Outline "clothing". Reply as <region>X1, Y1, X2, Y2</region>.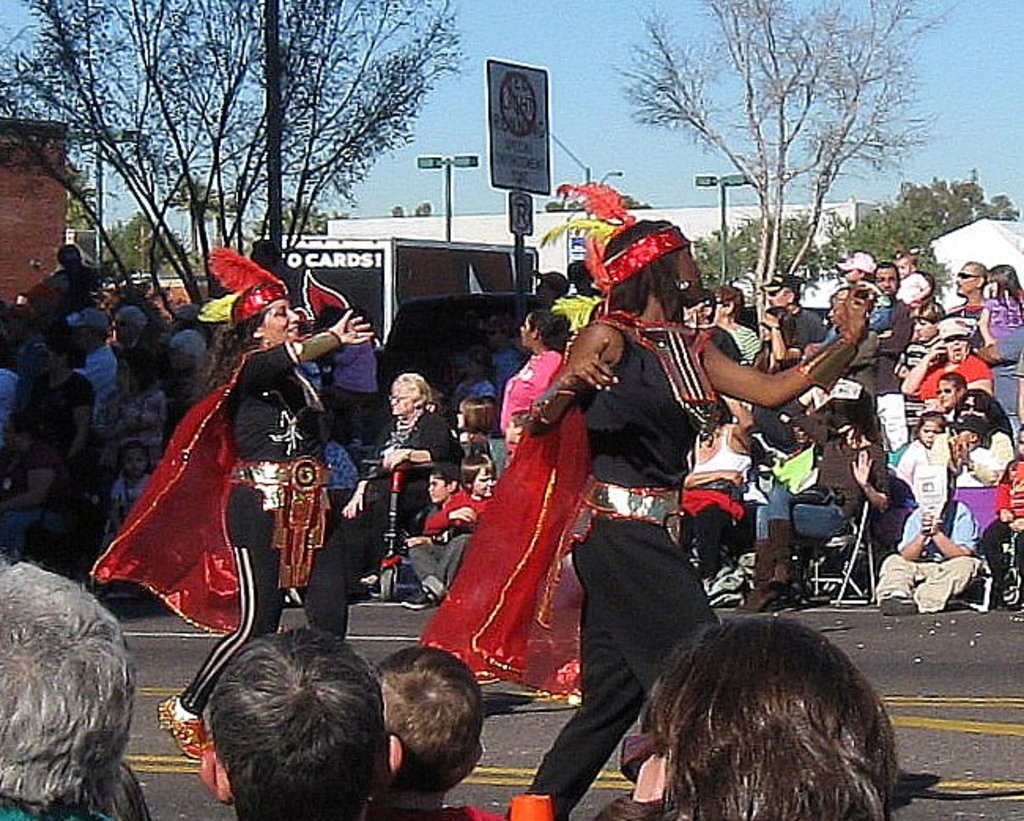
<region>788, 306, 843, 344</region>.
